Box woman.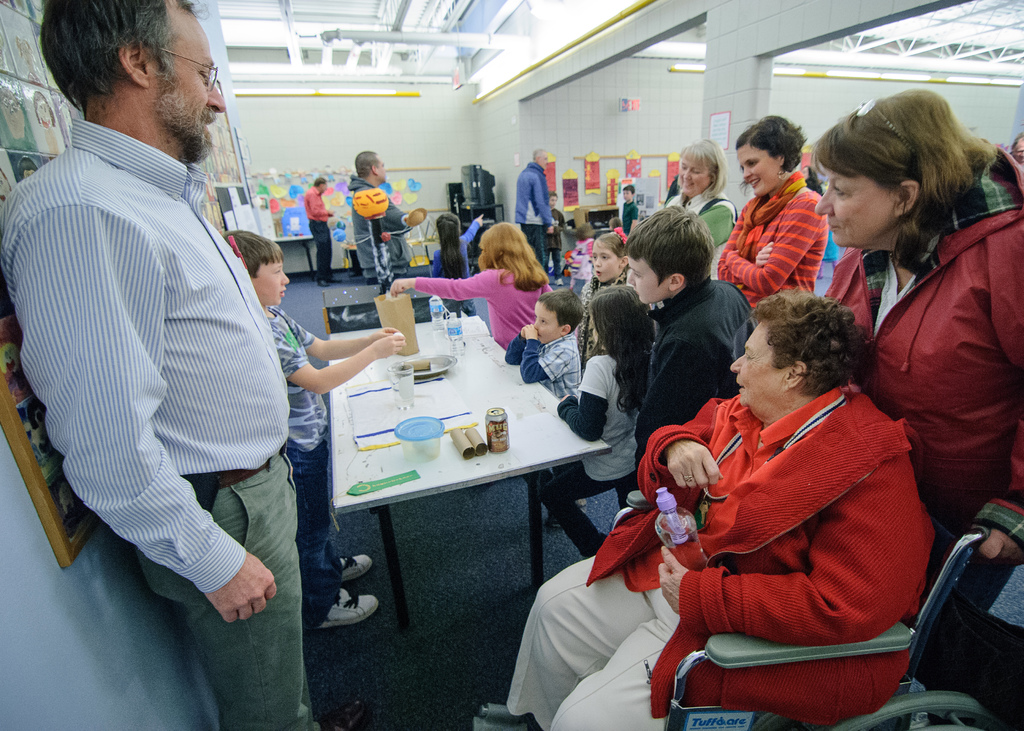
bbox=[823, 77, 1018, 598].
